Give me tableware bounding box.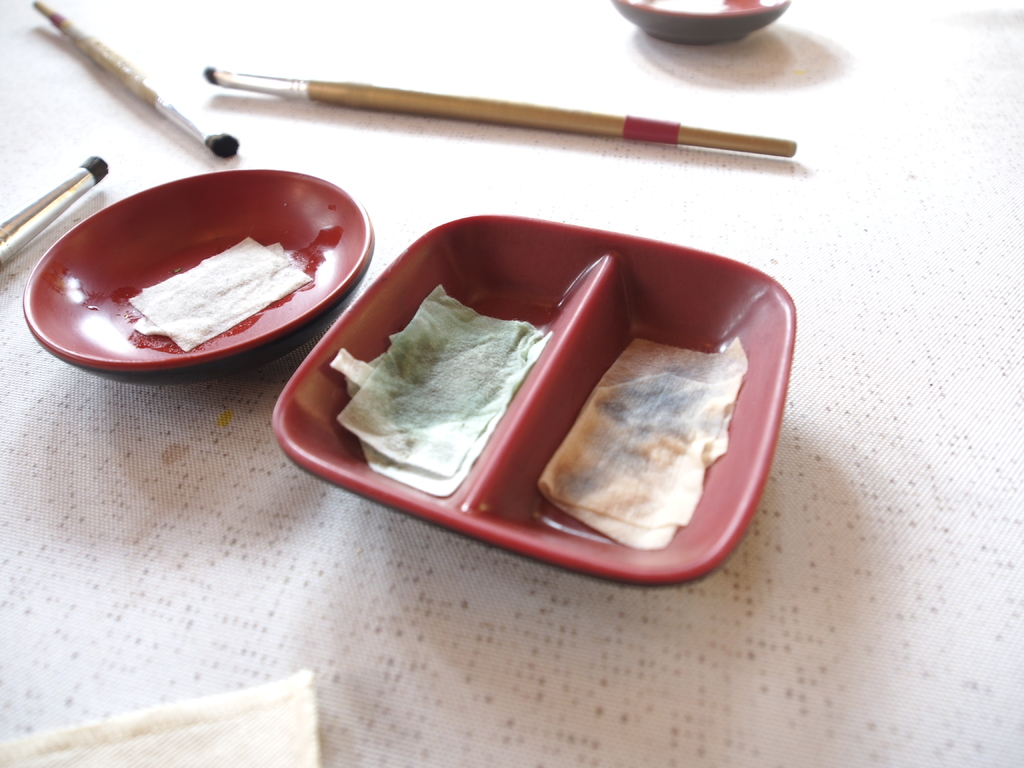
box(609, 0, 793, 44).
